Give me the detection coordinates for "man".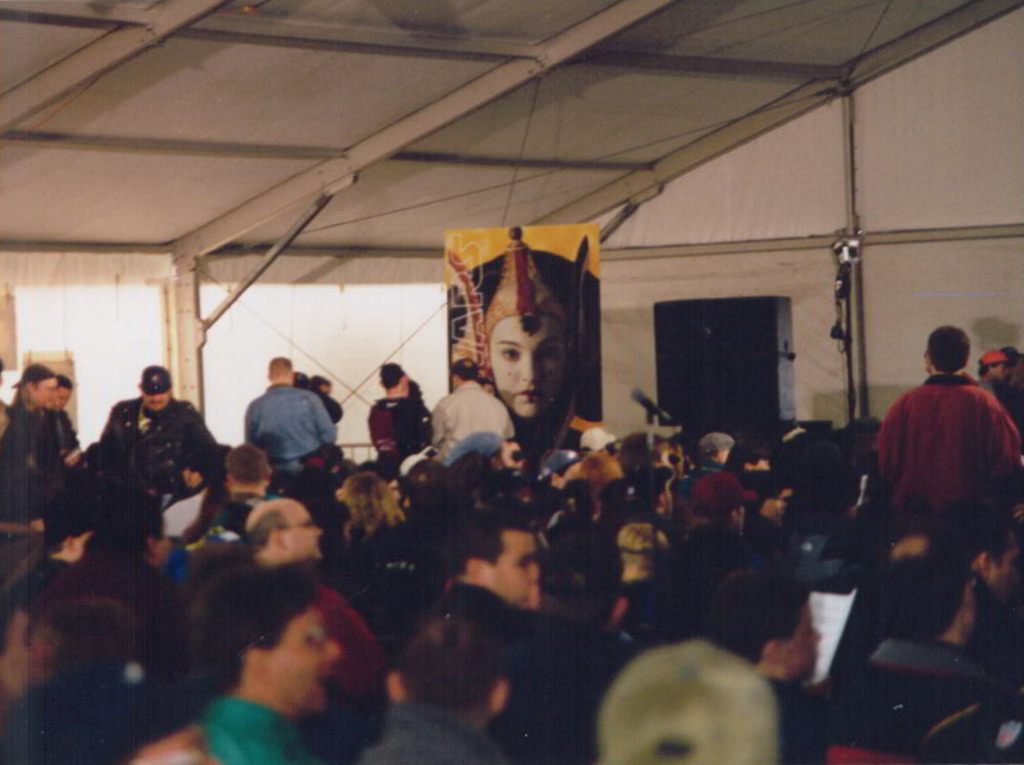
rect(333, 596, 537, 756).
